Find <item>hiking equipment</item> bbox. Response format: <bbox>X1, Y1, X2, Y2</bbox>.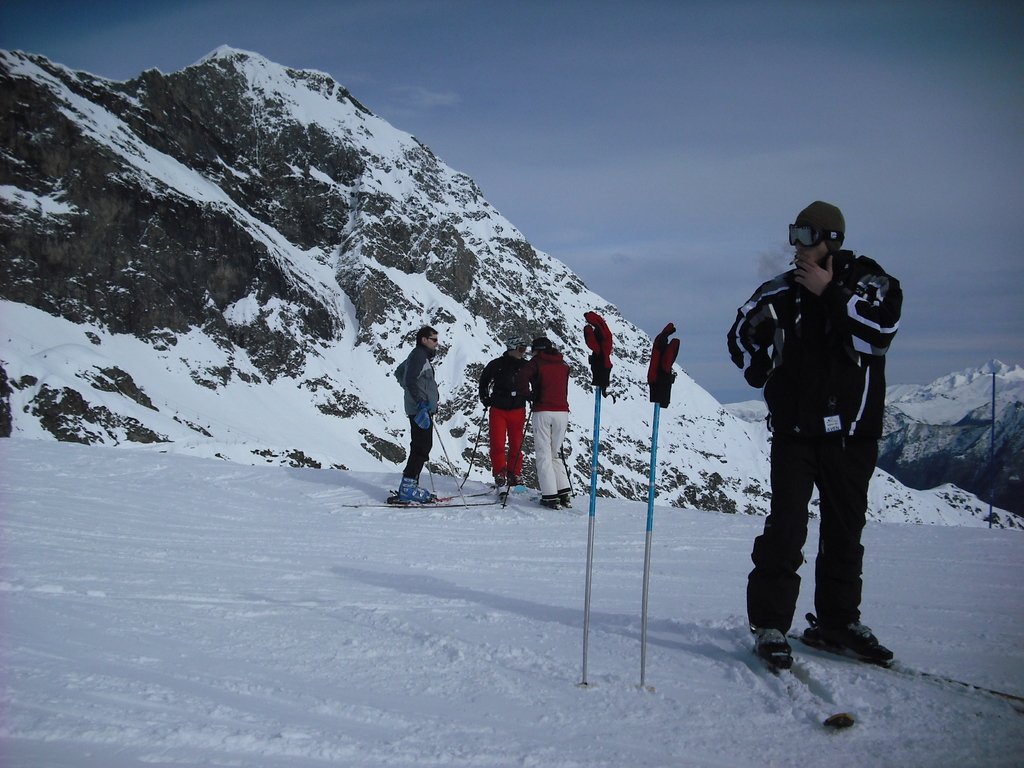
<bbox>429, 410, 470, 514</bbox>.
